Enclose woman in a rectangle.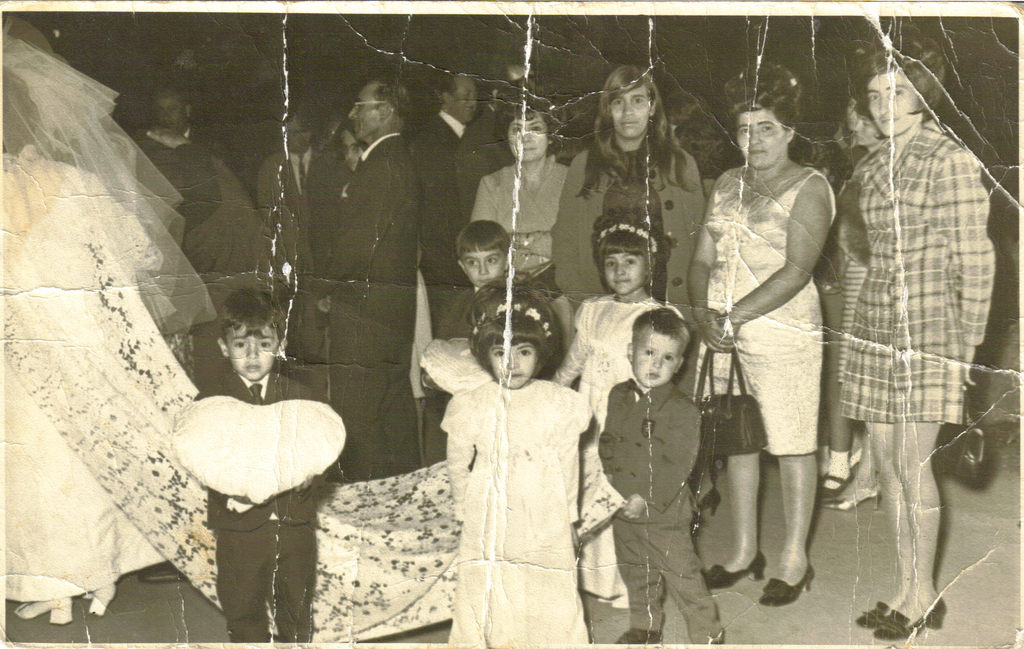
(0,17,204,626).
